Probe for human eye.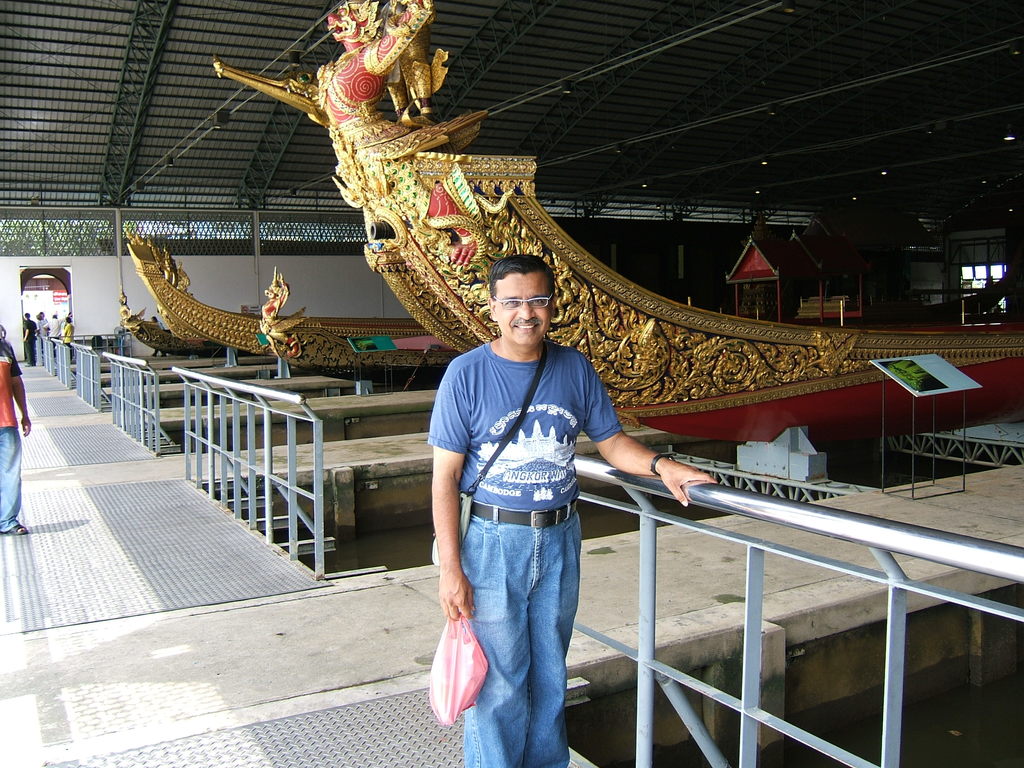
Probe result: (529,294,545,308).
